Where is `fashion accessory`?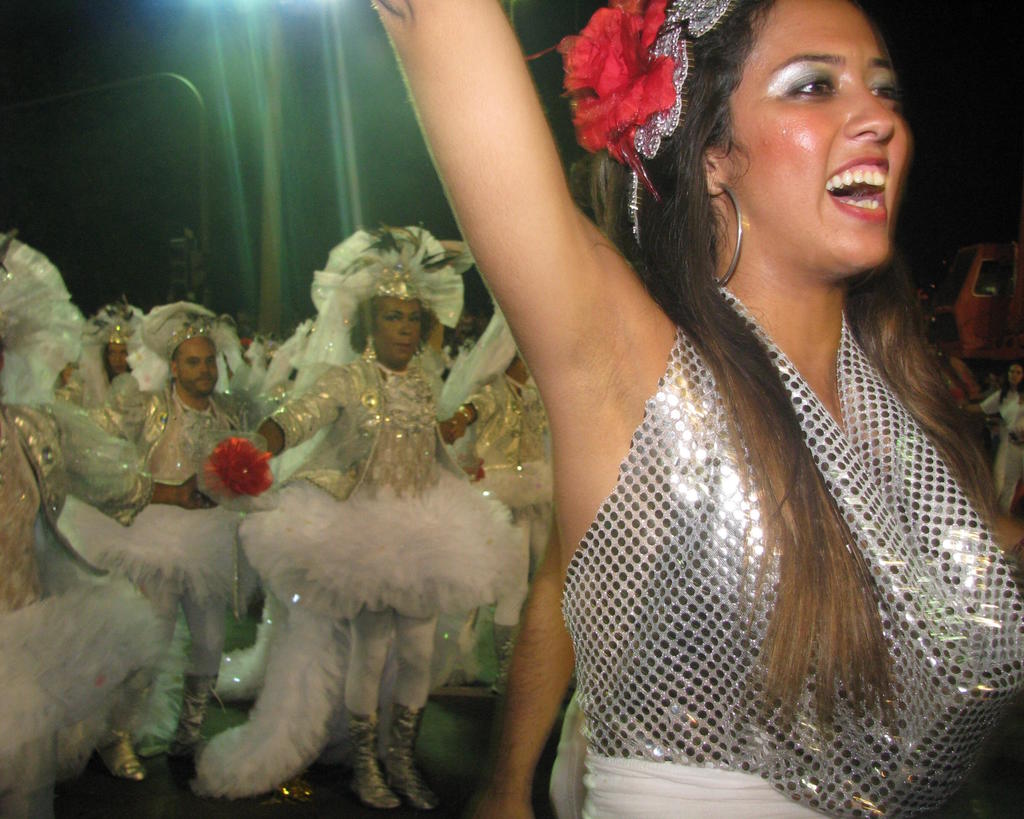
detection(170, 672, 215, 768).
